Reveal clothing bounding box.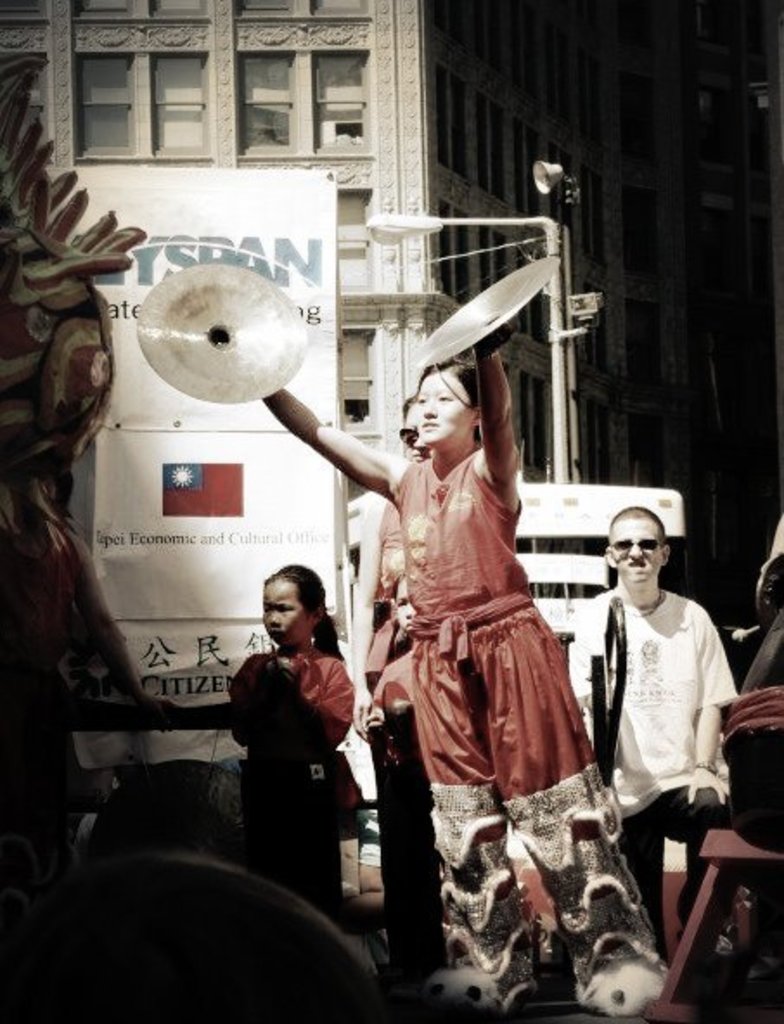
Revealed: detection(234, 647, 379, 912).
